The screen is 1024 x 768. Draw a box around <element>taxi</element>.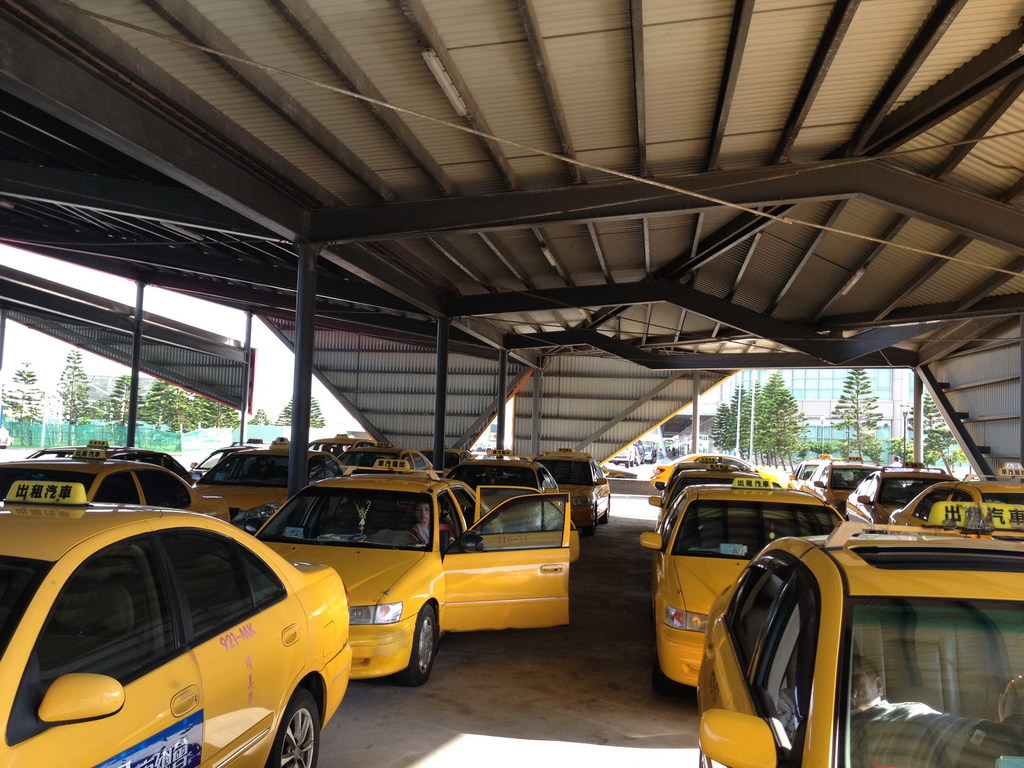
box(640, 479, 842, 695).
